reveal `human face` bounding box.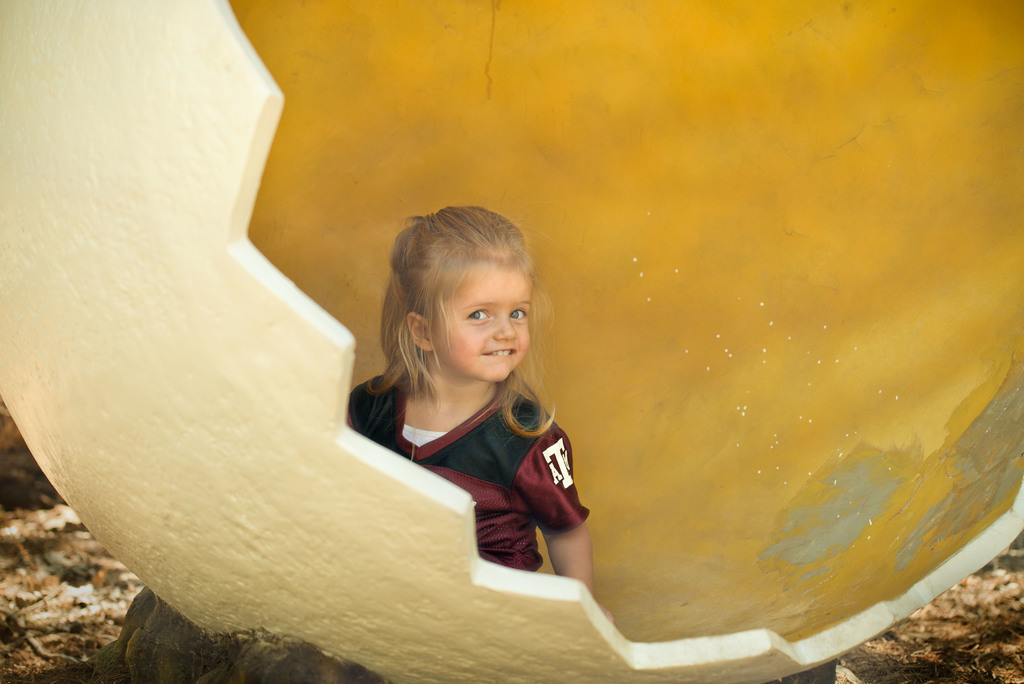
Revealed: BBox(434, 270, 535, 382).
